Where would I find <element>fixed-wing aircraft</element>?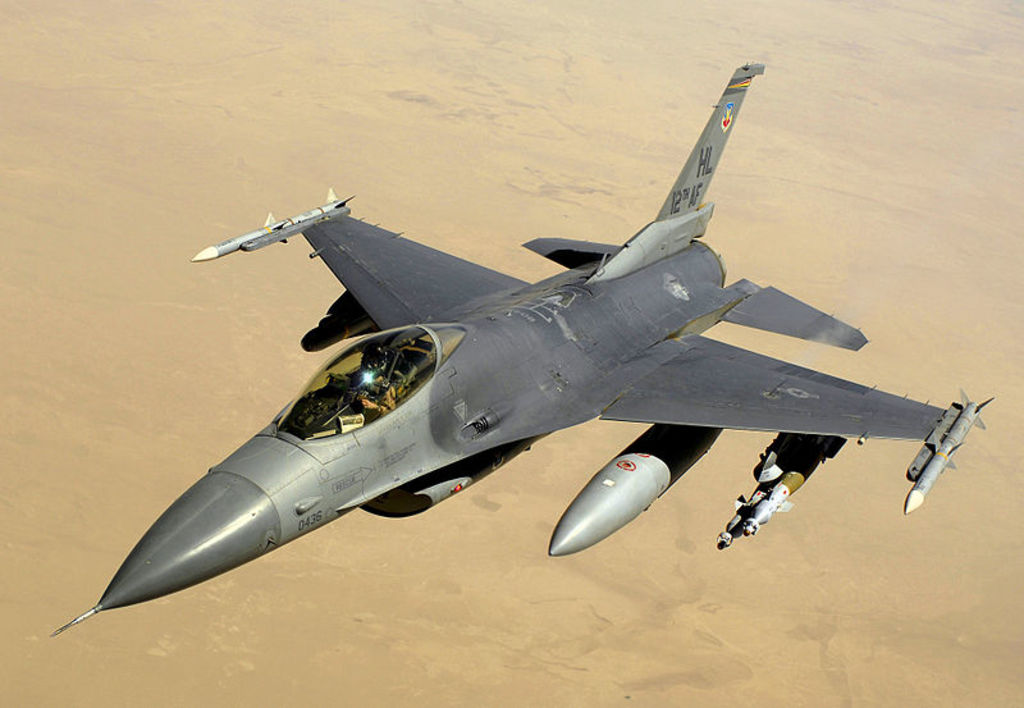
At {"left": 46, "top": 52, "right": 995, "bottom": 640}.
